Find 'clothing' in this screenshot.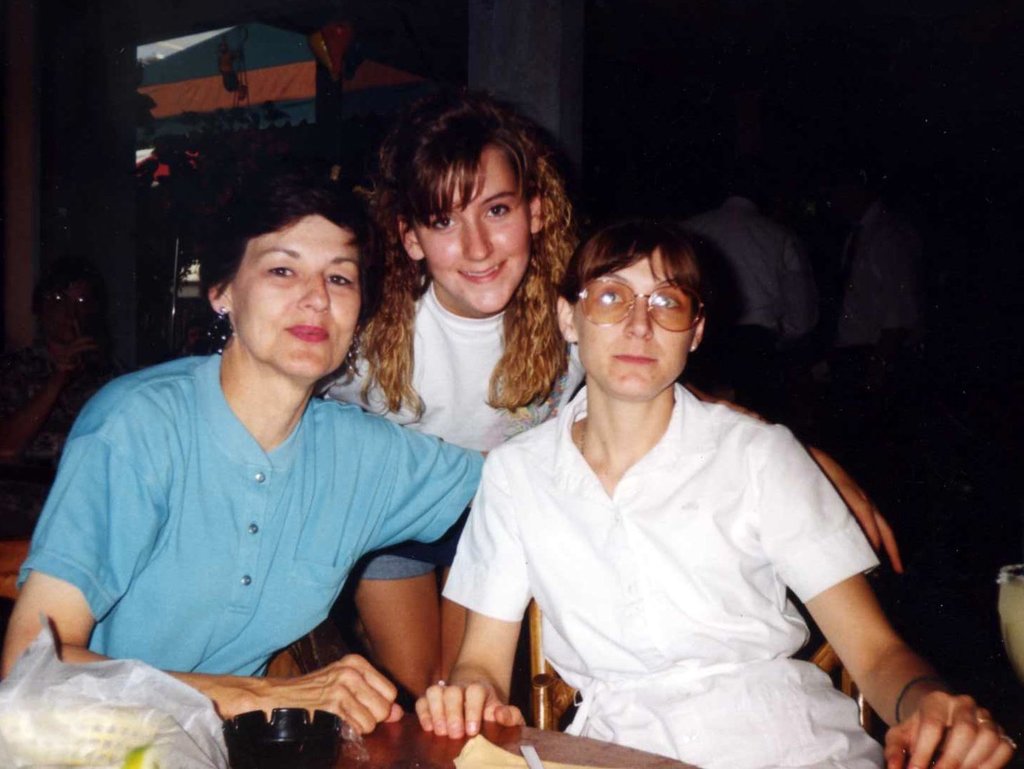
The bounding box for 'clothing' is <region>18, 342, 488, 678</region>.
